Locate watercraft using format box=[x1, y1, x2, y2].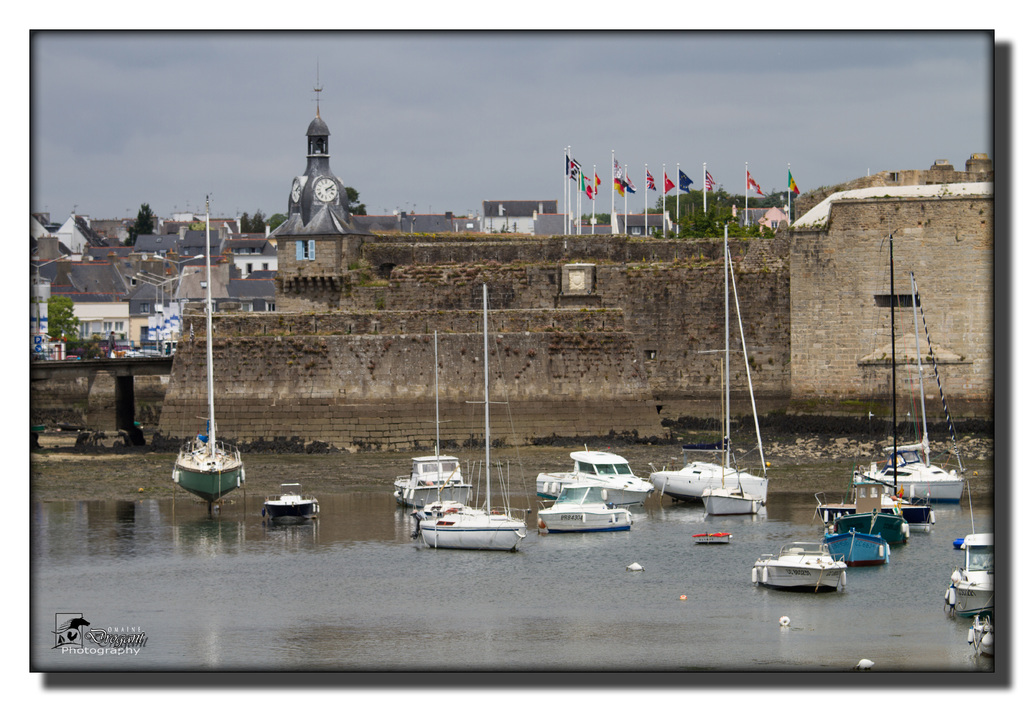
box=[263, 481, 317, 518].
